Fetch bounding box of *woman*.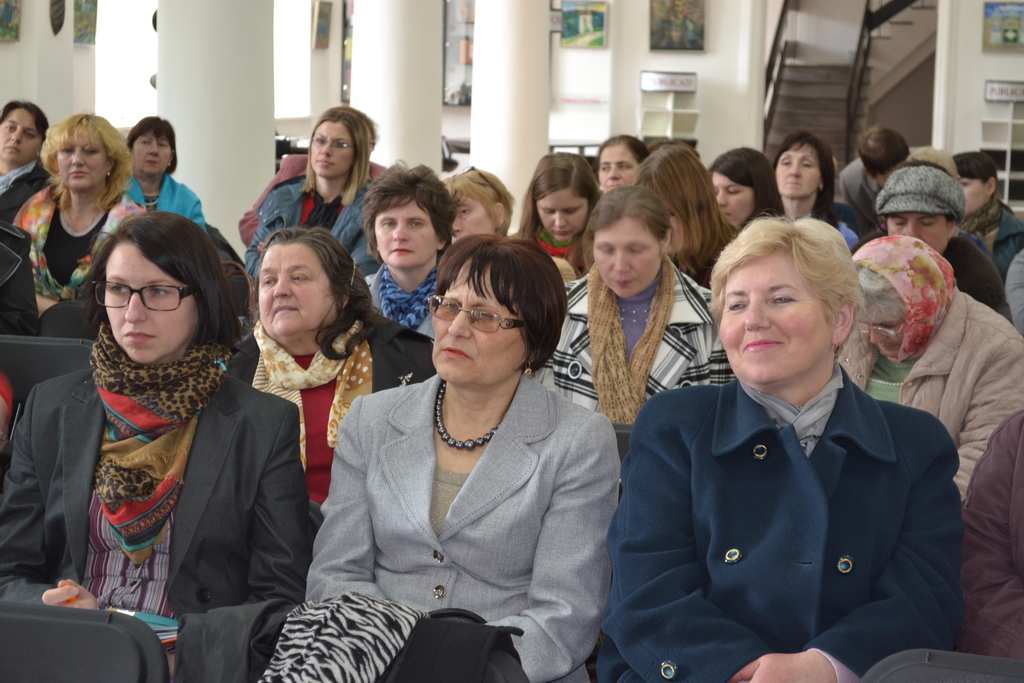
Bbox: Rect(593, 131, 649, 195).
